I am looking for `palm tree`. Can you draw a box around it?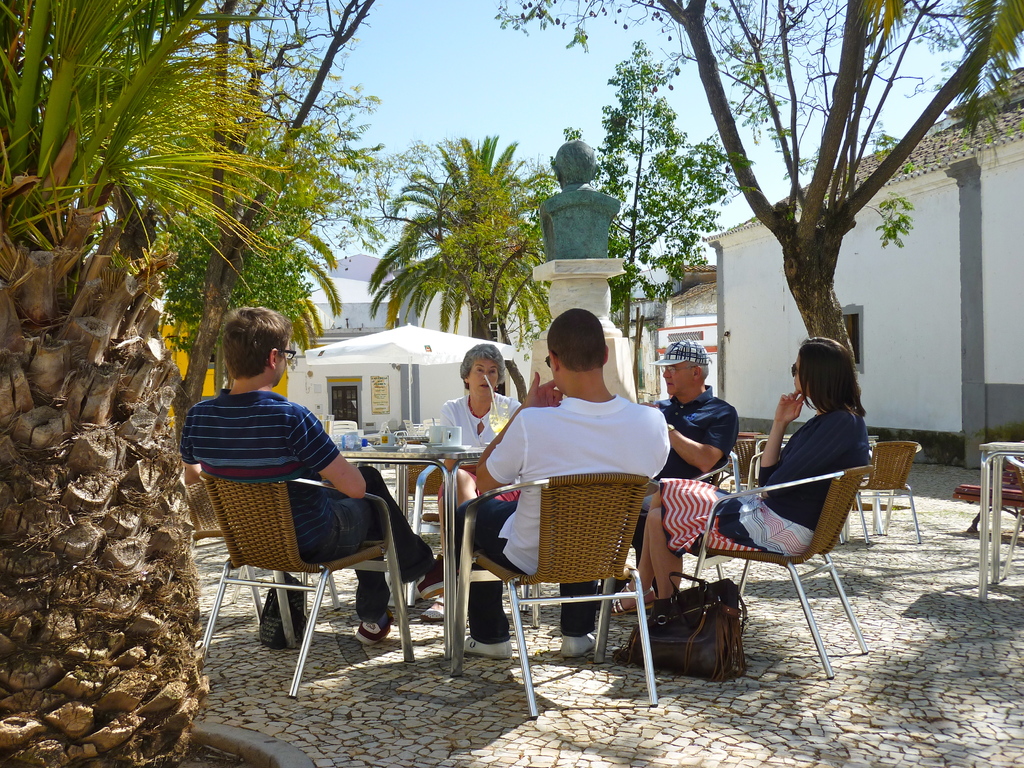
Sure, the bounding box is [1,0,333,767].
